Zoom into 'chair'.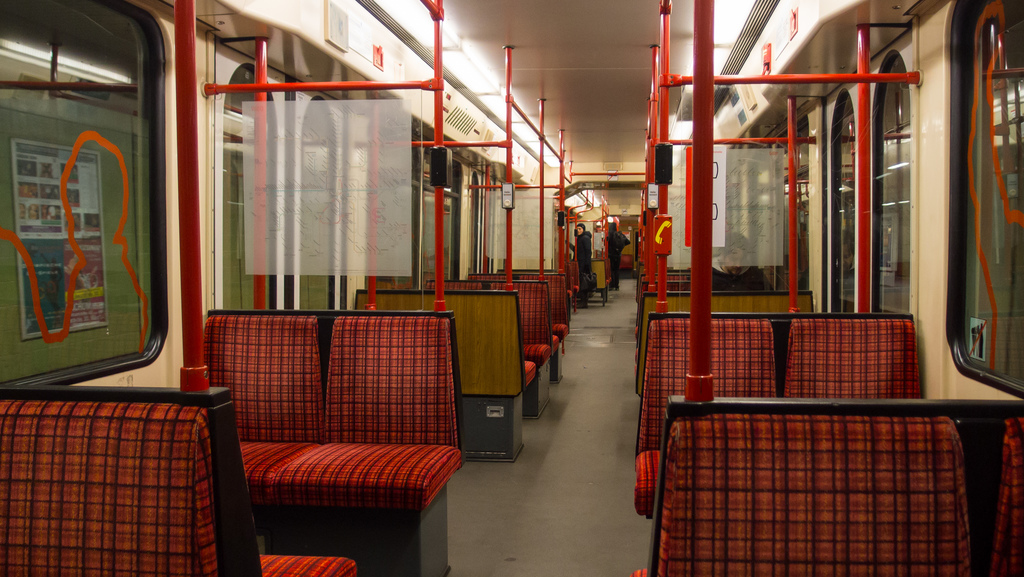
Zoom target: x1=0, y1=387, x2=356, y2=576.
